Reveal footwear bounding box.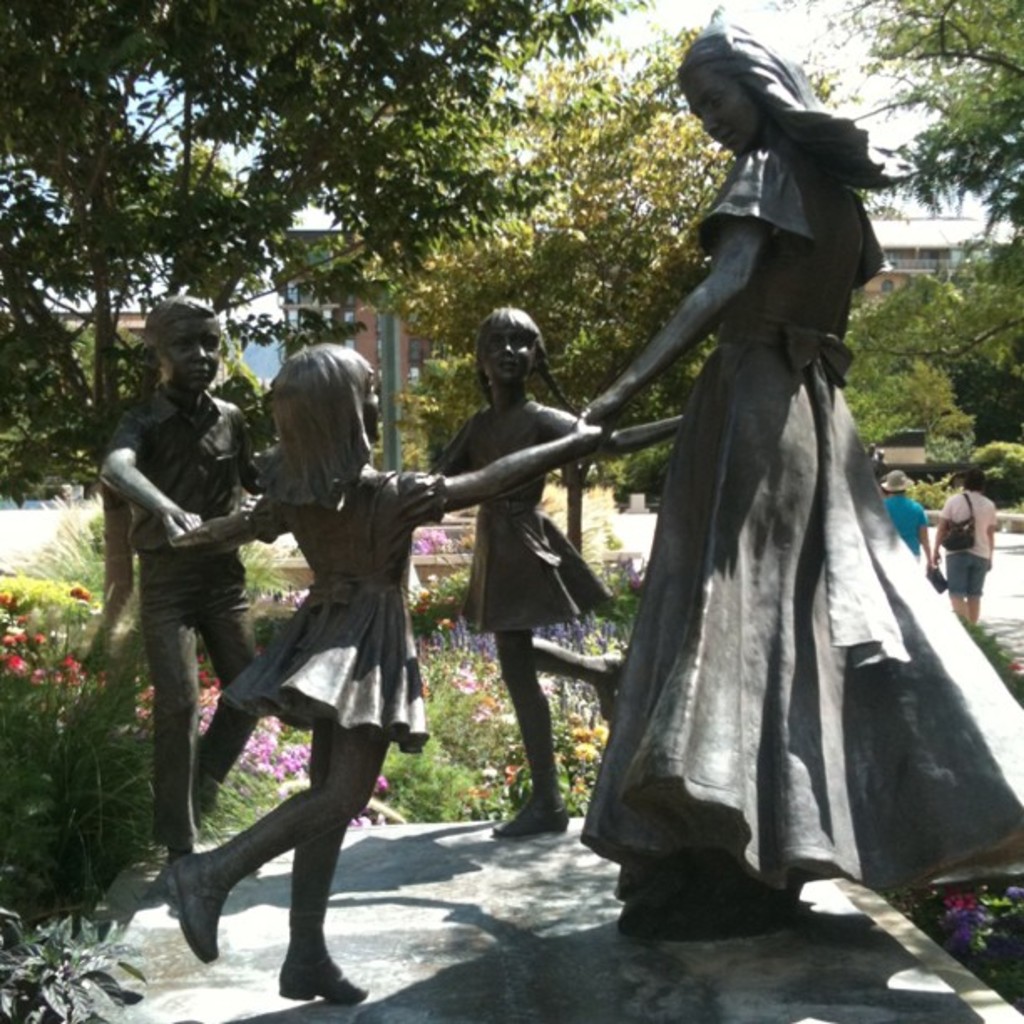
Revealed: <region>194, 758, 226, 832</region>.
